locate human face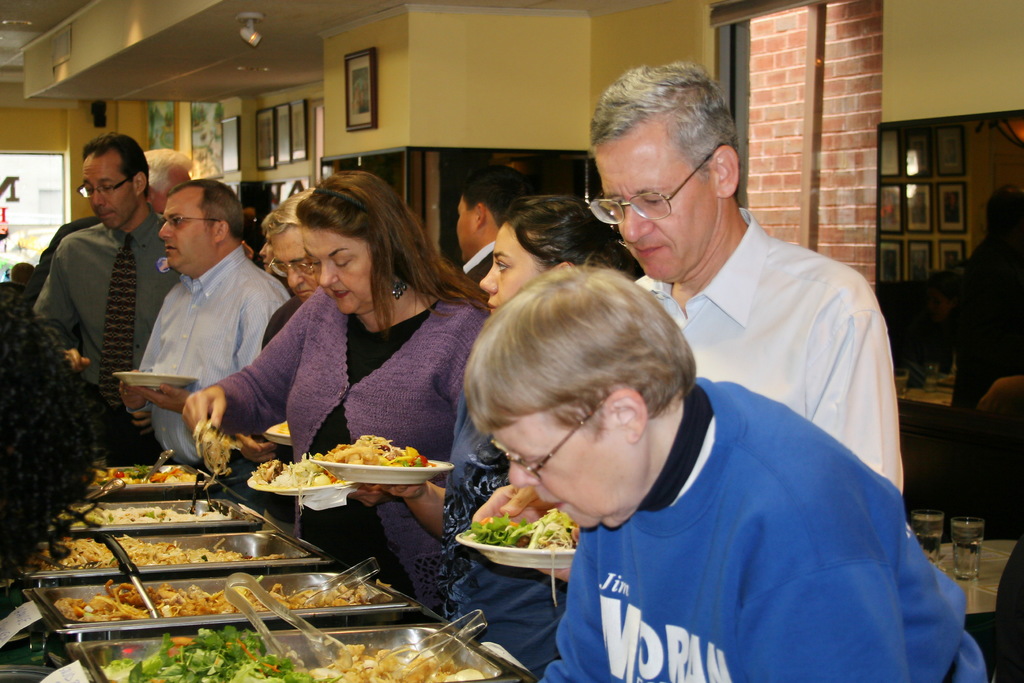
locate(479, 222, 543, 317)
